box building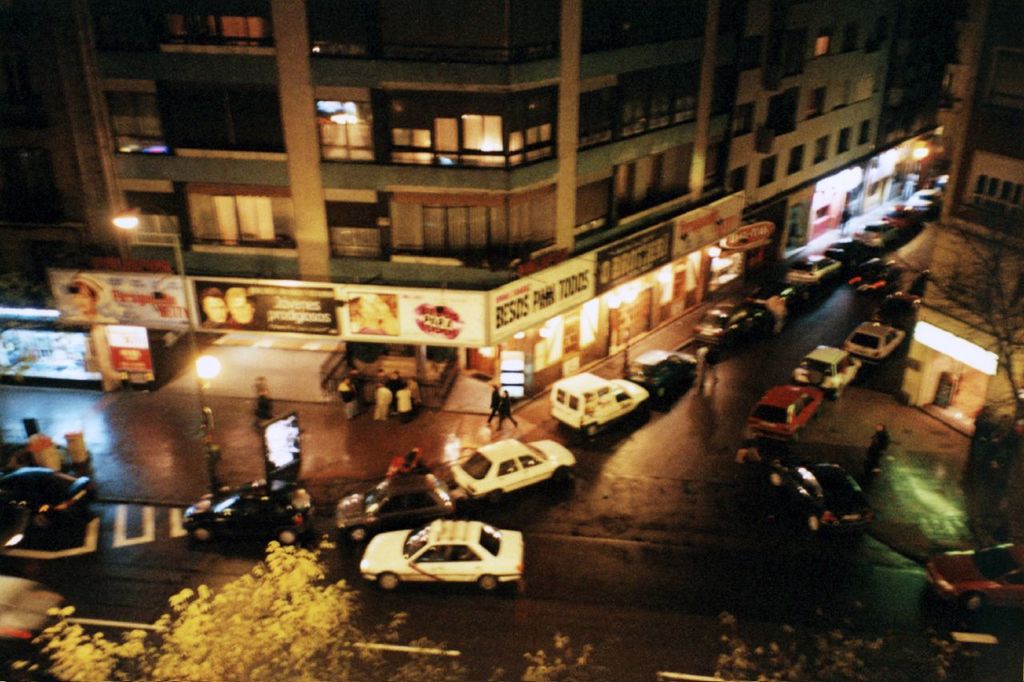
<region>896, 0, 1023, 437</region>
